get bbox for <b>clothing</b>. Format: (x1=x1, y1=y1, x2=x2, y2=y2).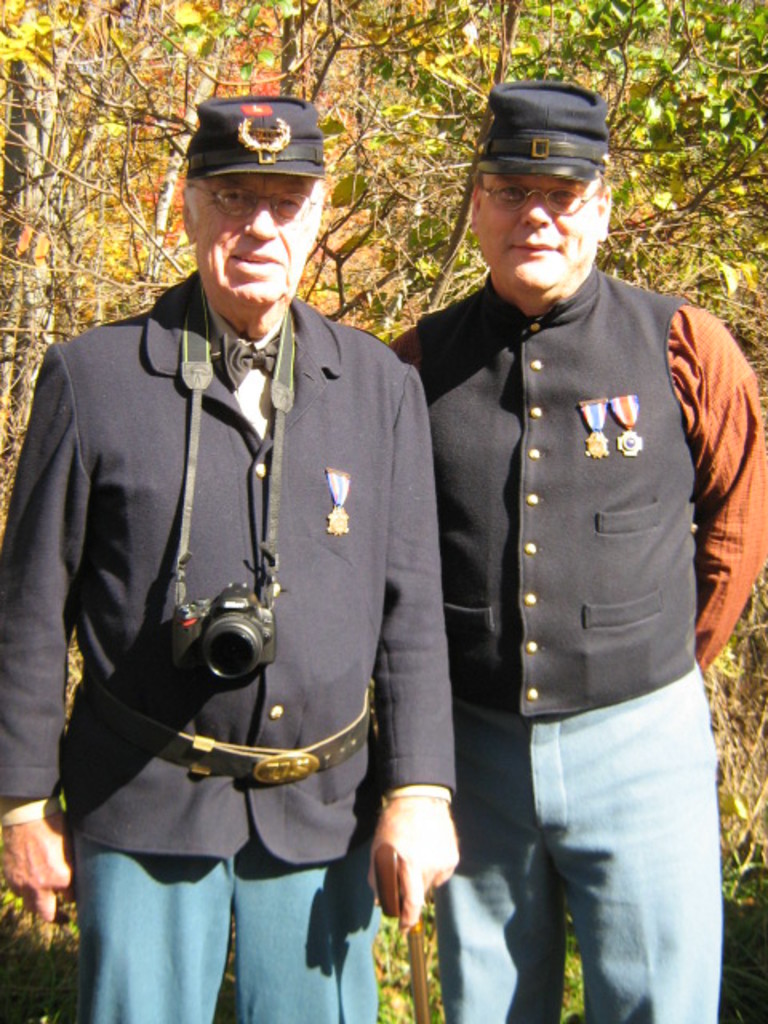
(x1=392, y1=299, x2=766, y2=670).
